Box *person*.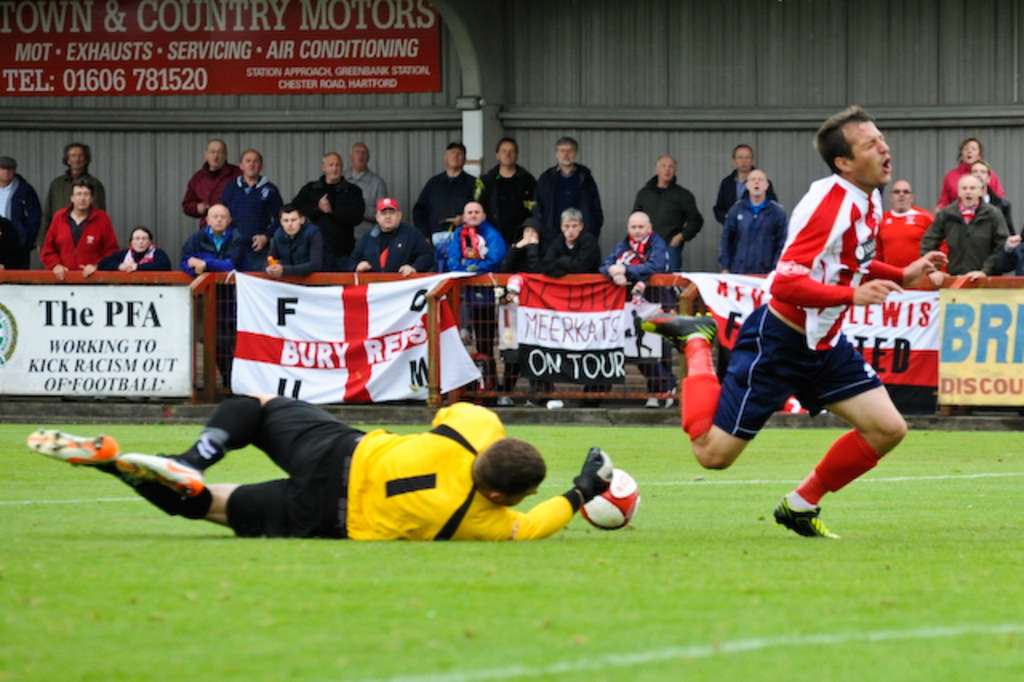
Rect(46, 179, 112, 283).
